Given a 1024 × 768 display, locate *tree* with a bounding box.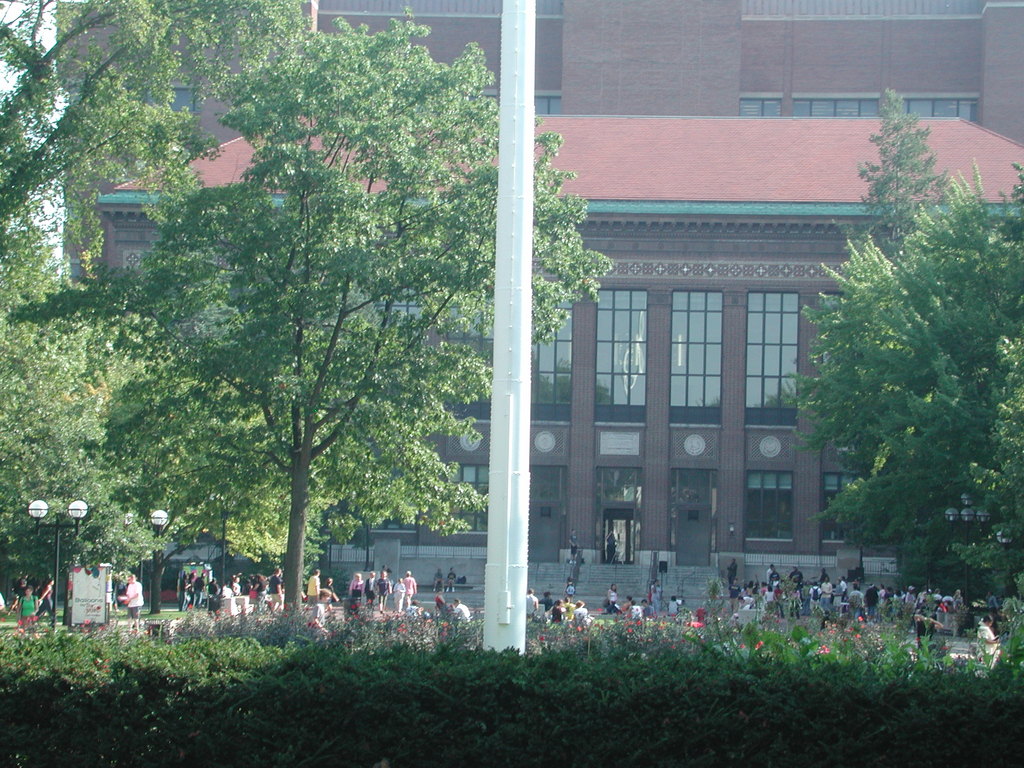
Located: BBox(791, 124, 1009, 620).
